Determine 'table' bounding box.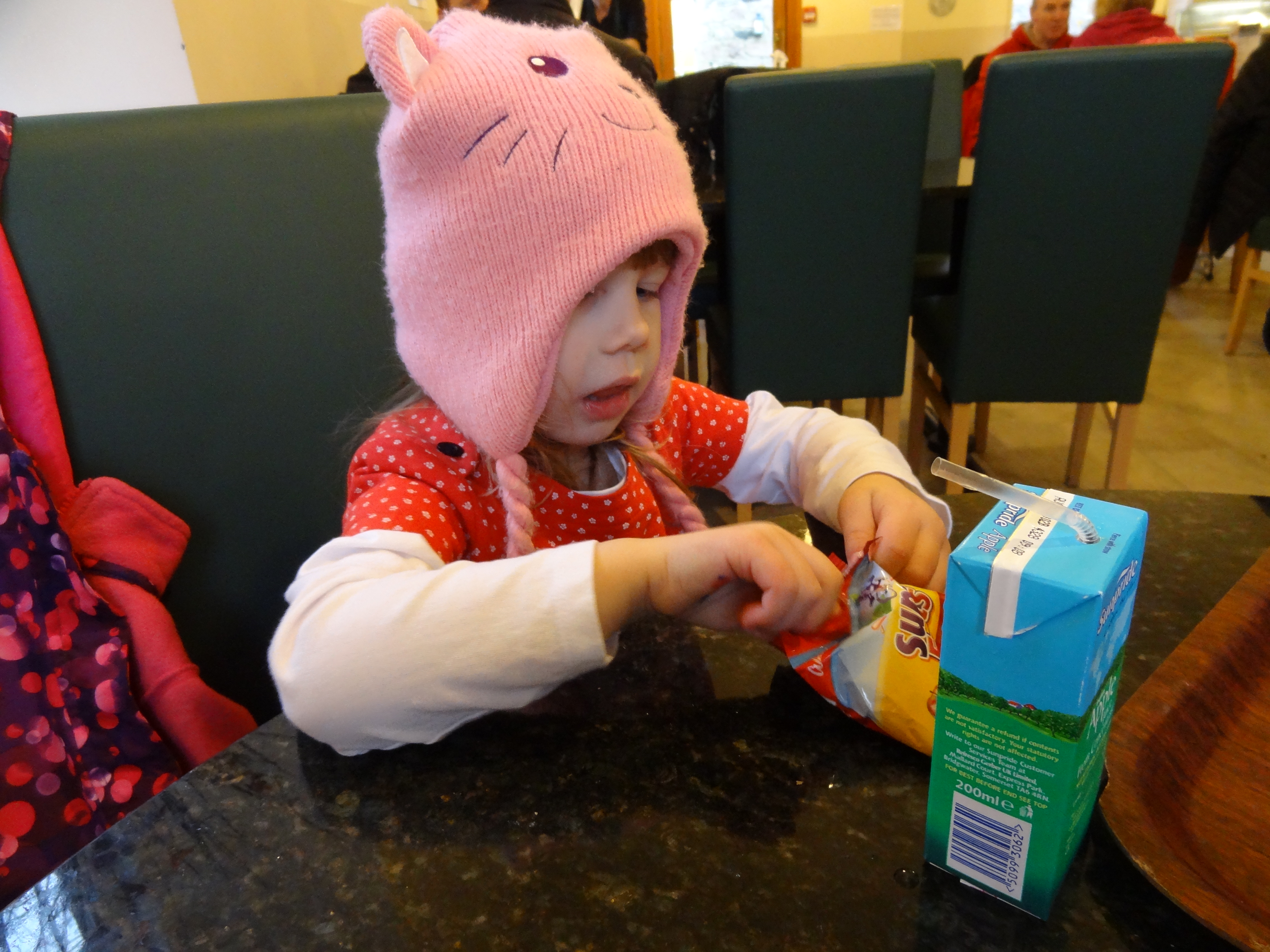
Determined: (left=0, top=135, right=350, bottom=262).
